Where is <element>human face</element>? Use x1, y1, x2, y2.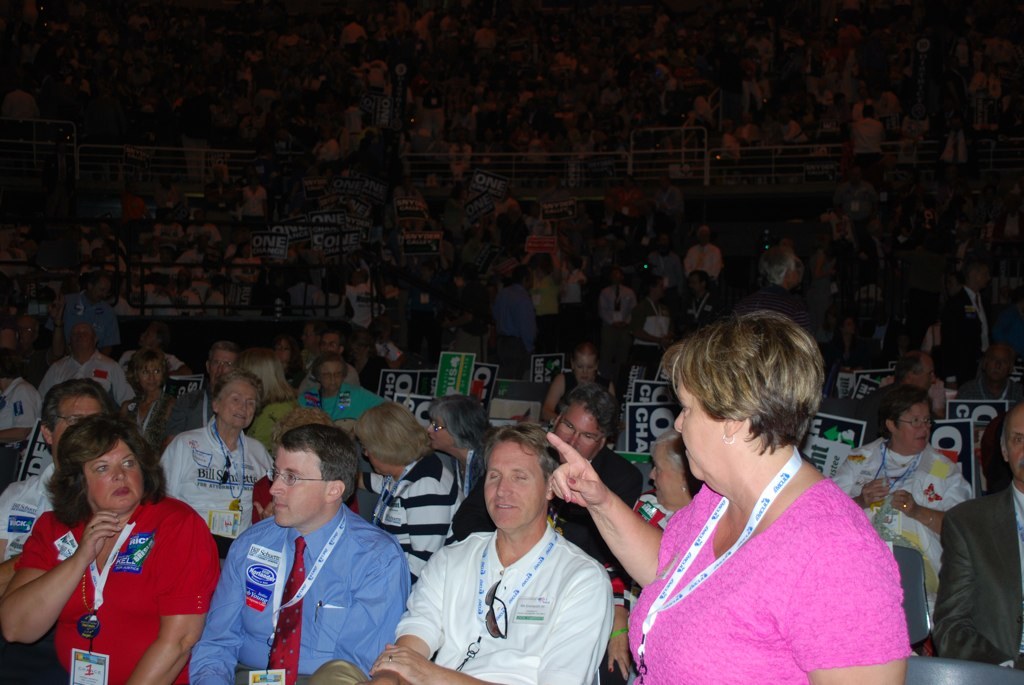
646, 449, 688, 503.
